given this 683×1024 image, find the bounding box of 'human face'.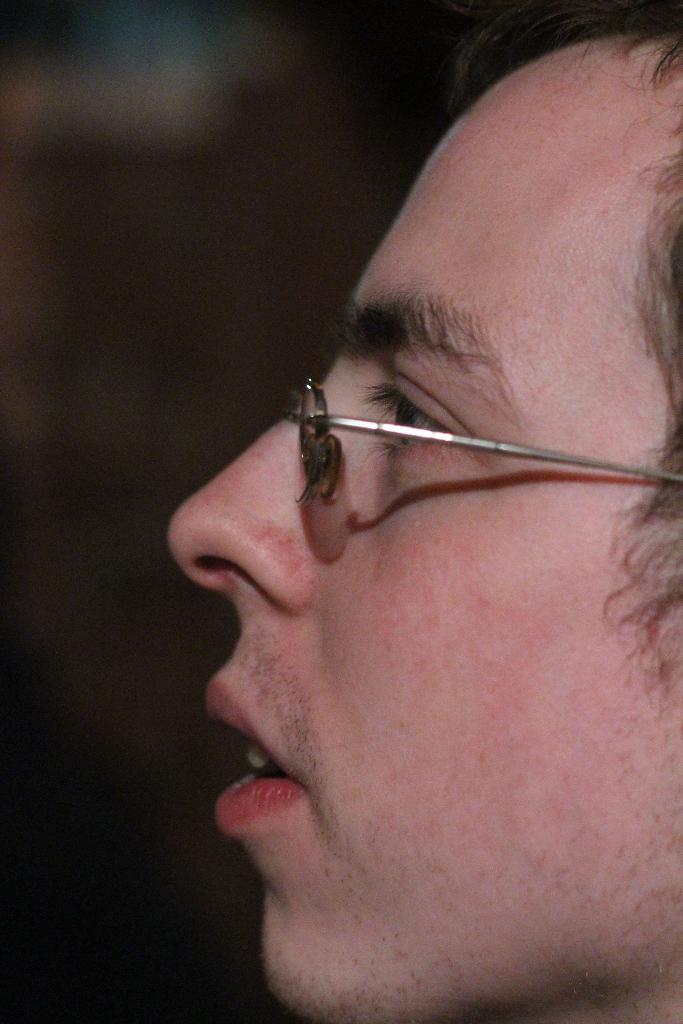
(166, 77, 682, 1023).
